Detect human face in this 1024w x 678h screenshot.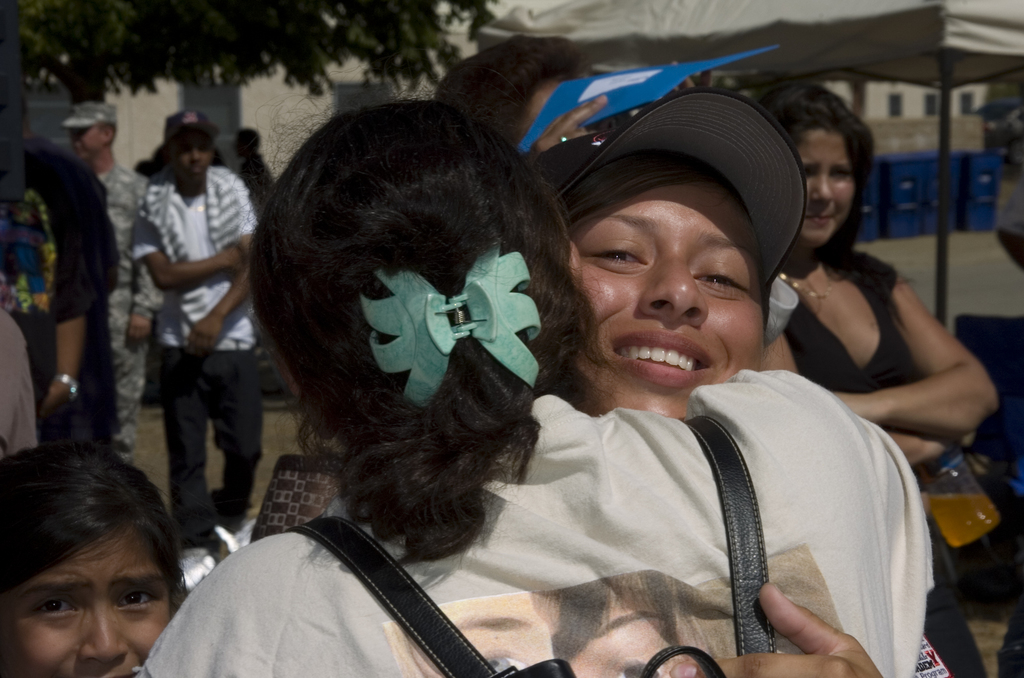
Detection: box(1, 529, 171, 677).
